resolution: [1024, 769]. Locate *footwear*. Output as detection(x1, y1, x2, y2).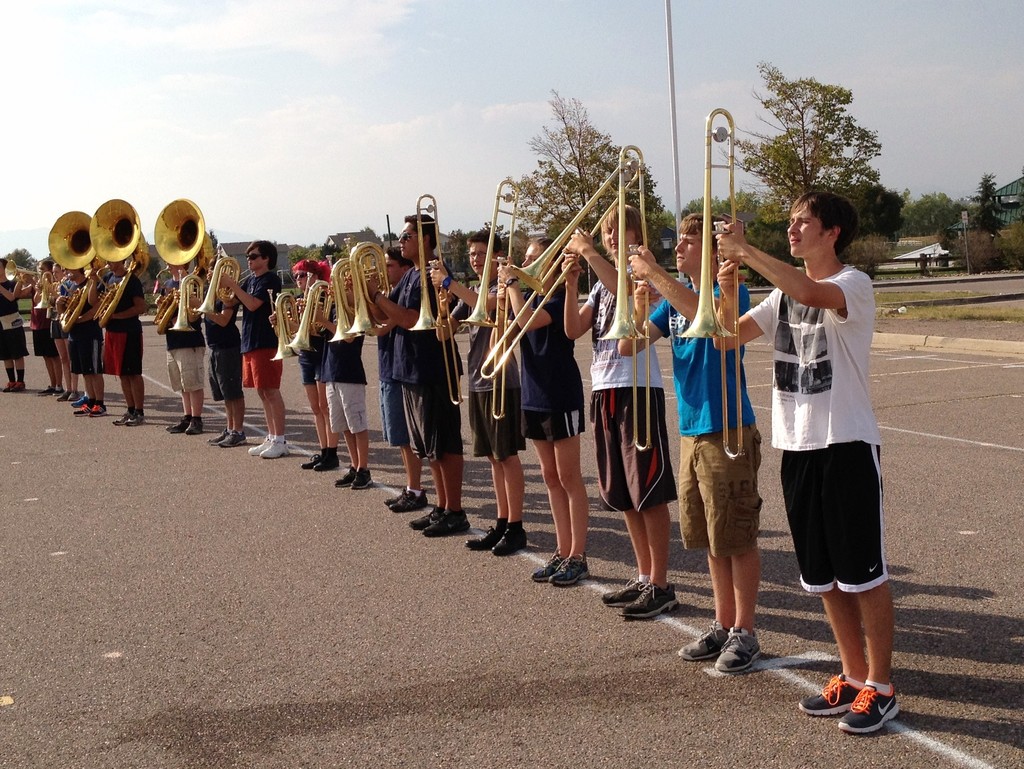
detection(314, 453, 342, 472).
